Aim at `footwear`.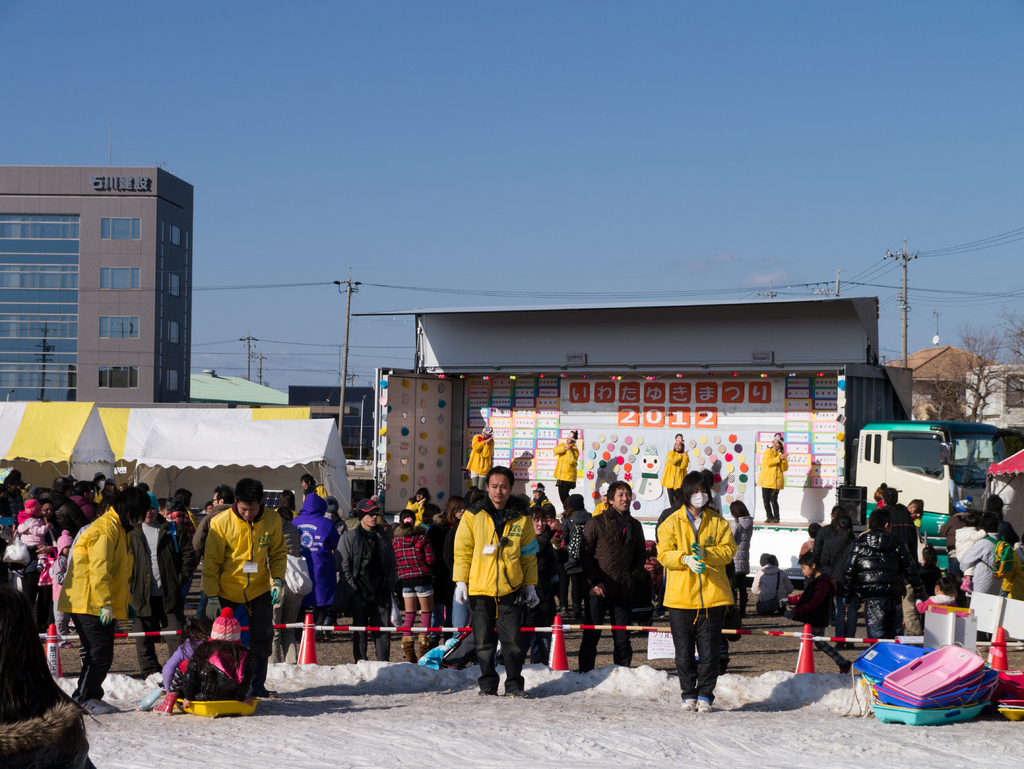
Aimed at select_region(310, 627, 325, 644).
